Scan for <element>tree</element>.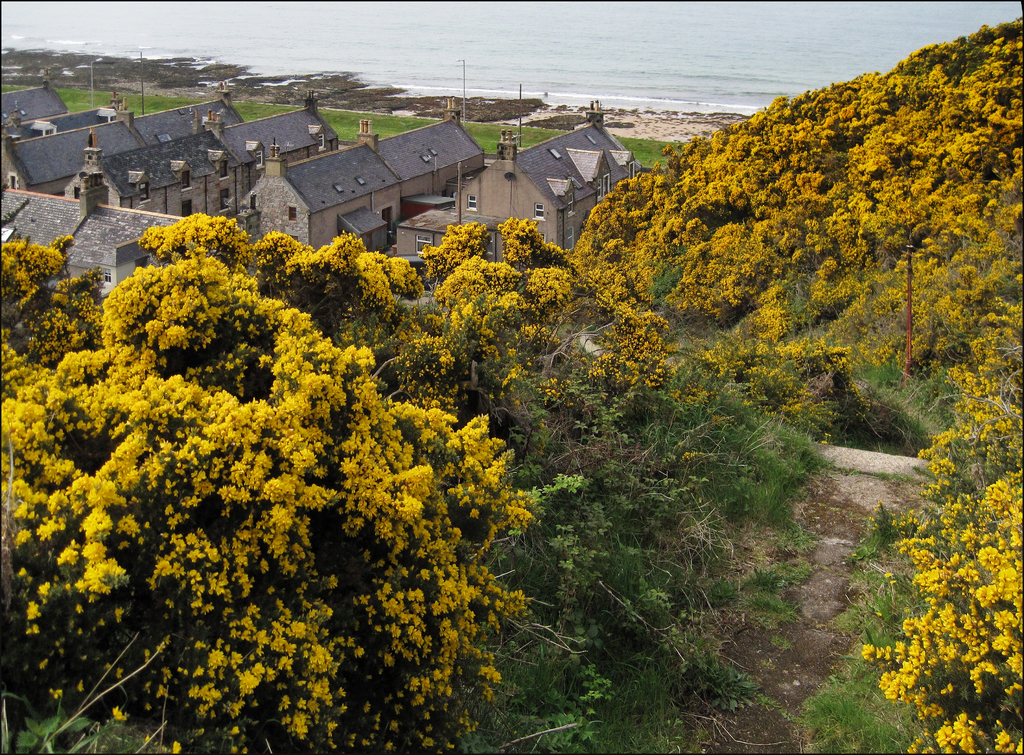
Scan result: (x1=496, y1=220, x2=596, y2=369).
